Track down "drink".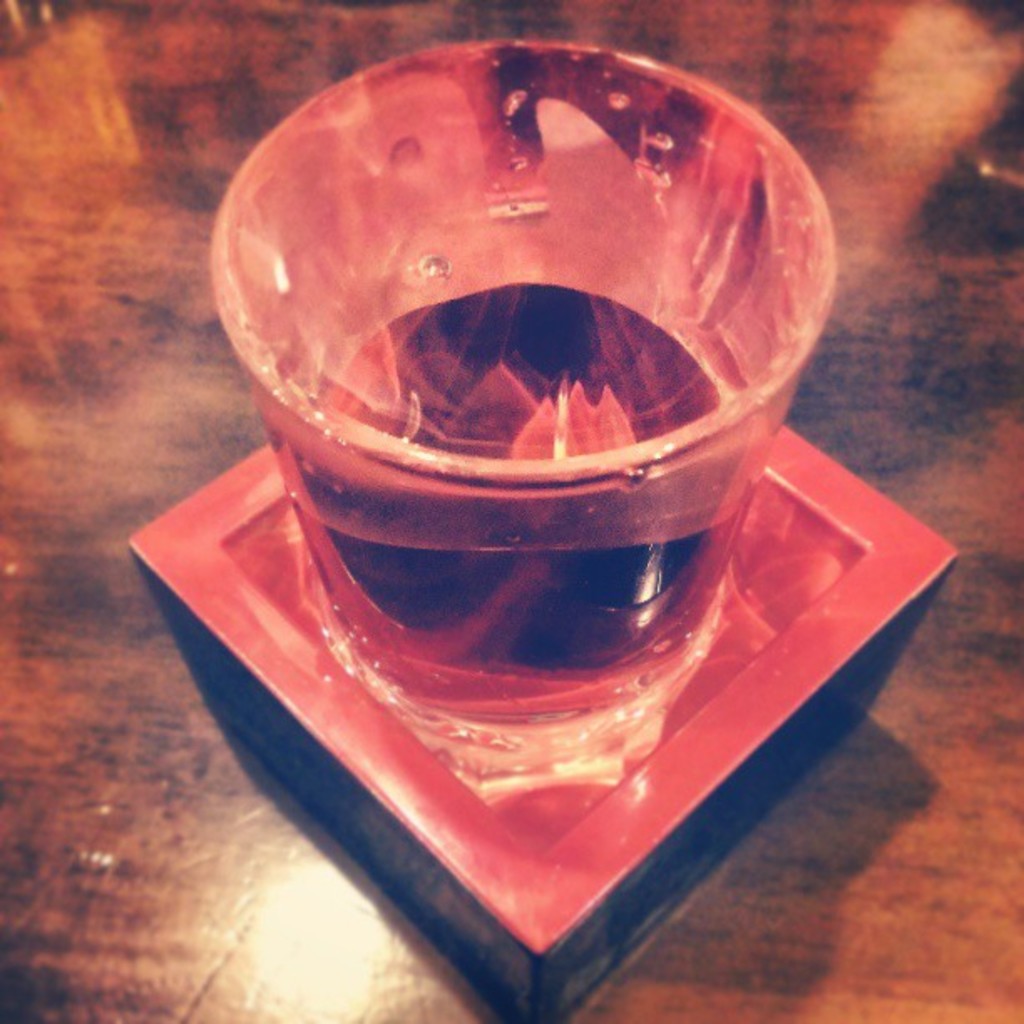
Tracked to bbox=[274, 279, 770, 803].
